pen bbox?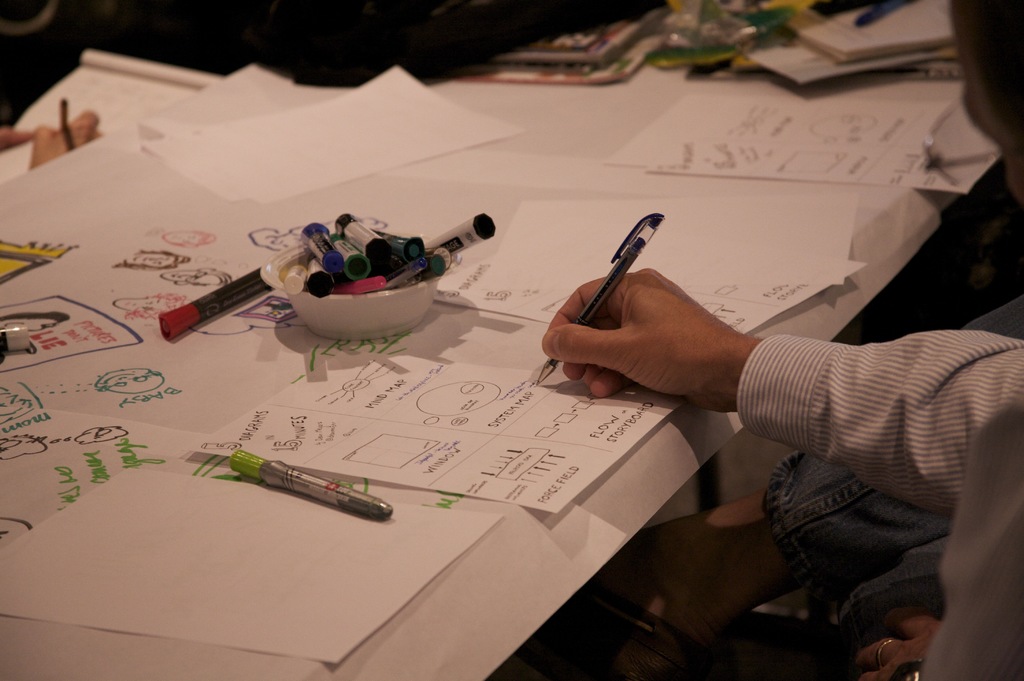
locate(536, 214, 666, 389)
